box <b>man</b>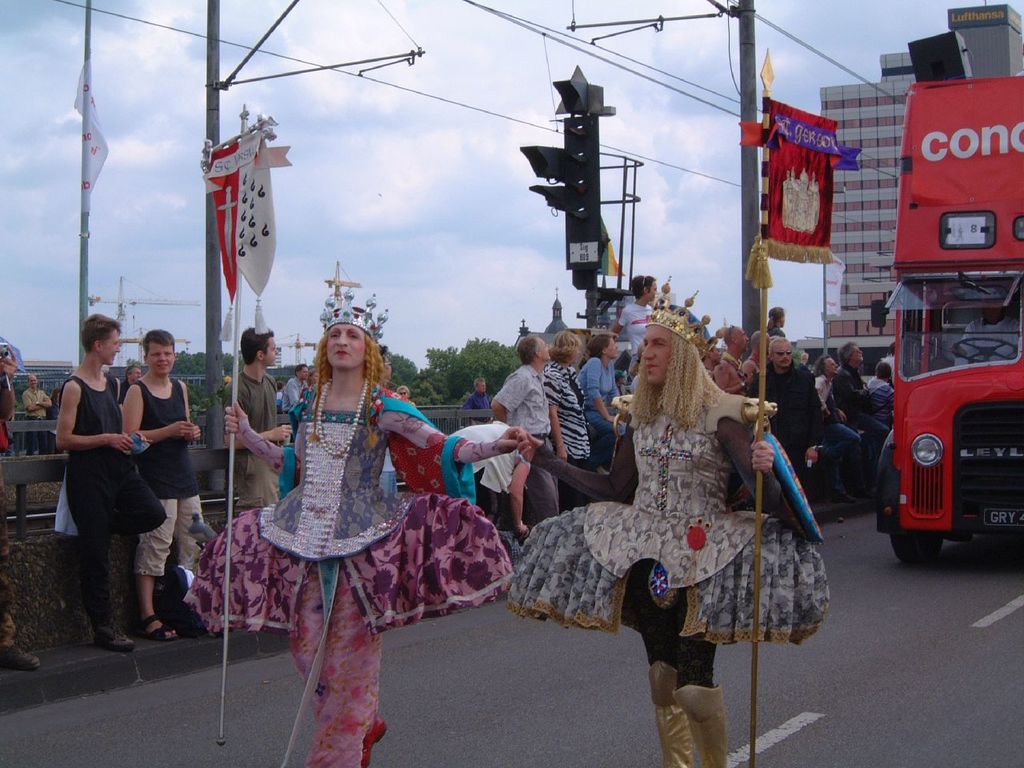
<region>491, 334, 563, 518</region>
